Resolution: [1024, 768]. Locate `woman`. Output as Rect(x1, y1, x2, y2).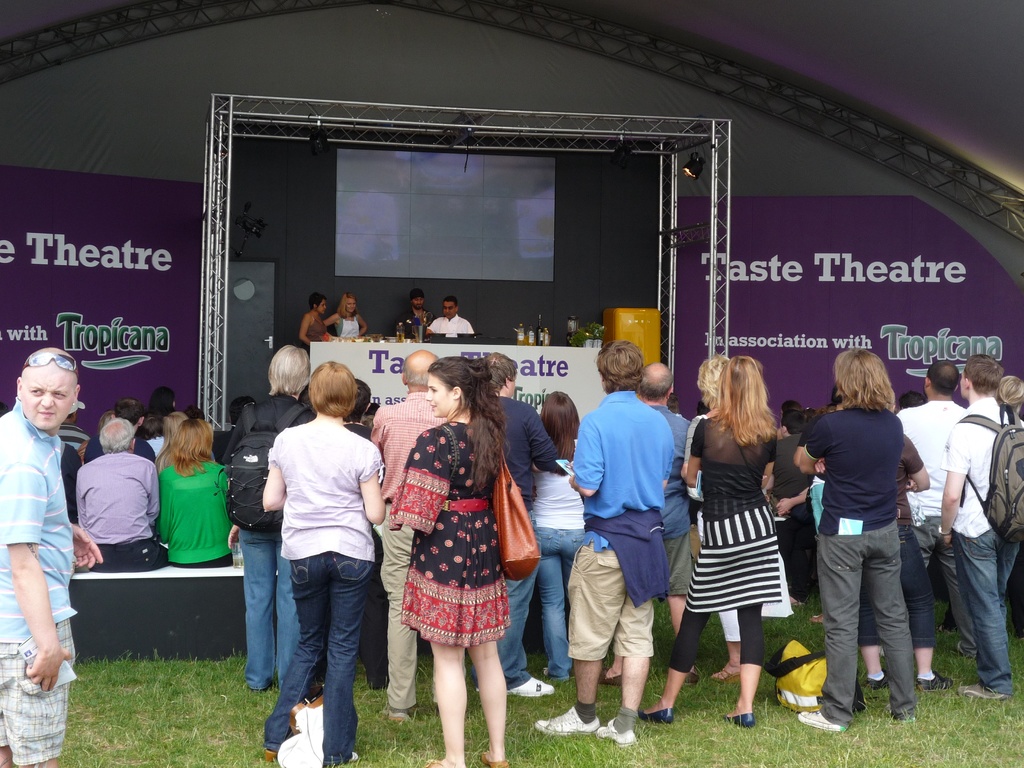
Rect(157, 412, 189, 454).
